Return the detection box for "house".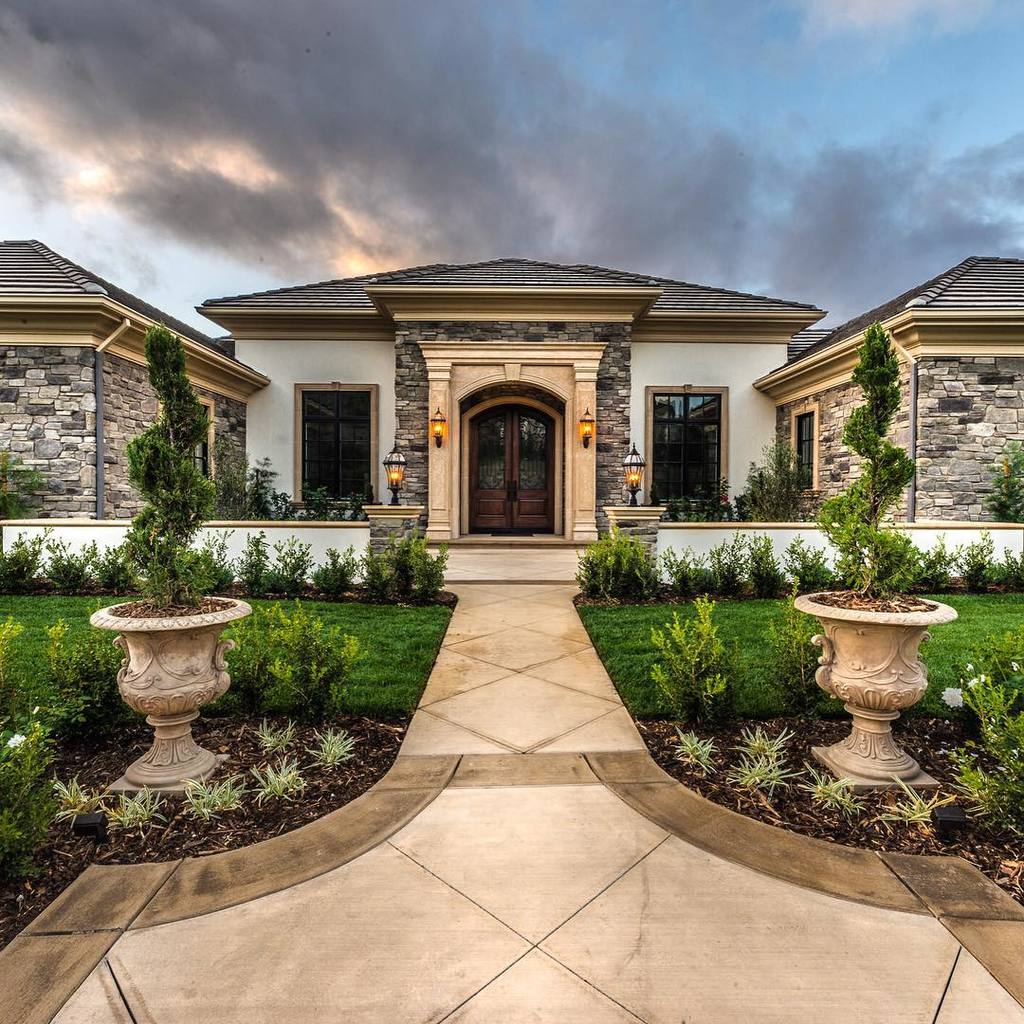
{"left": 200, "top": 241, "right": 825, "bottom": 580}.
